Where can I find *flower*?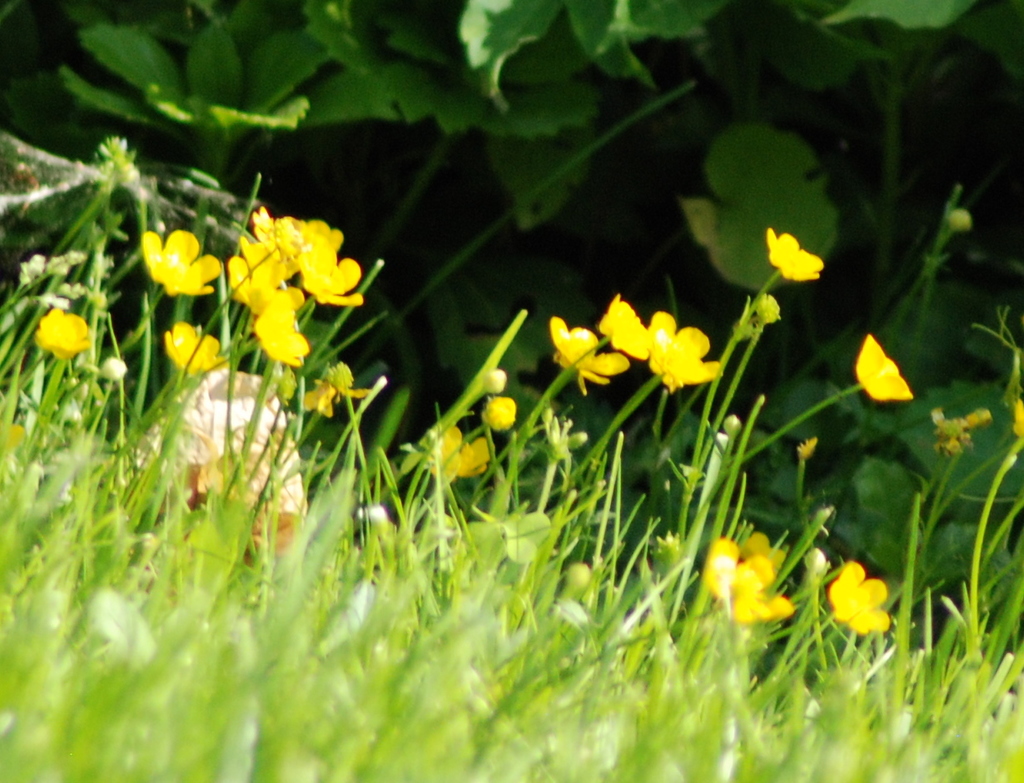
You can find it at bbox(770, 227, 826, 280).
